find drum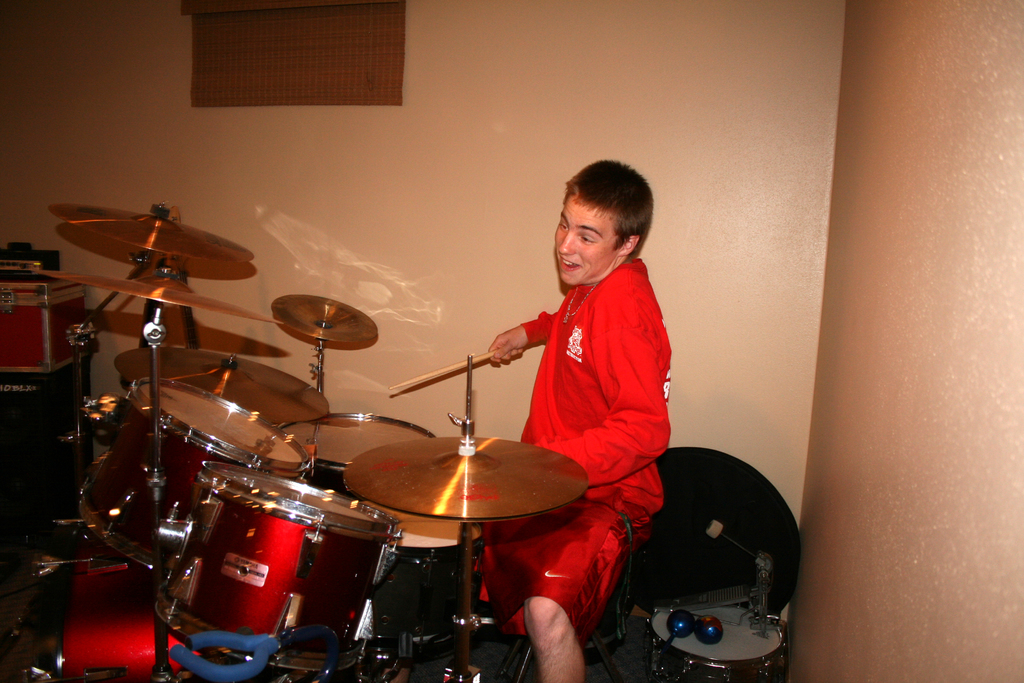
bbox=(73, 381, 317, 580)
